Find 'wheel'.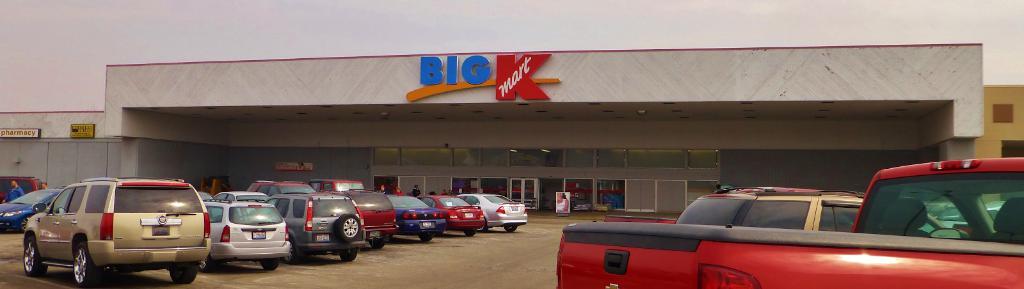
Rect(332, 213, 364, 242).
